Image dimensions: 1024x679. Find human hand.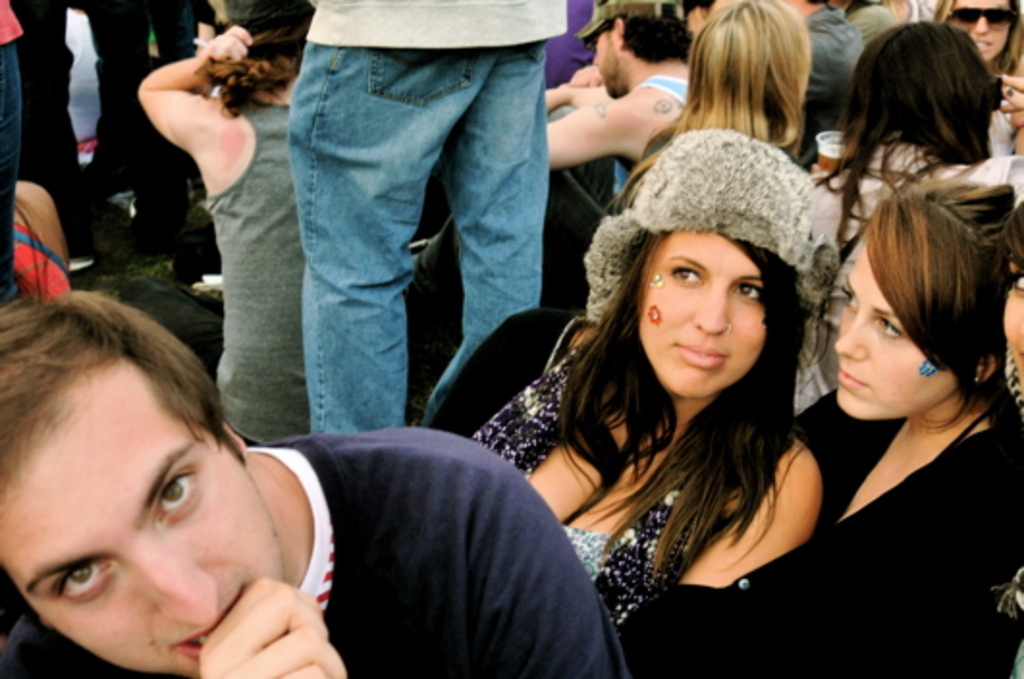
Rect(181, 557, 324, 669).
